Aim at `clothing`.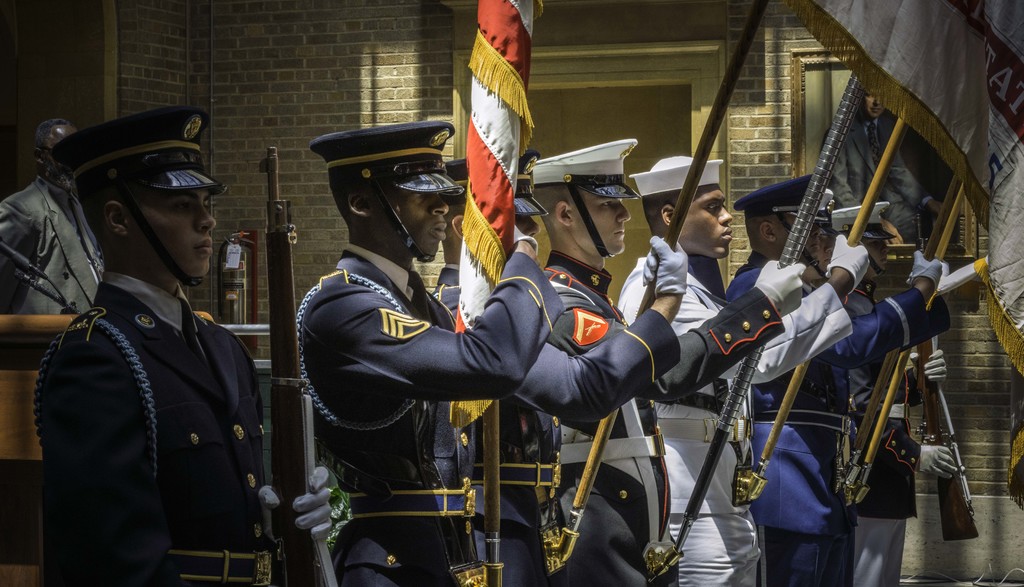
Aimed at locate(836, 287, 922, 586).
